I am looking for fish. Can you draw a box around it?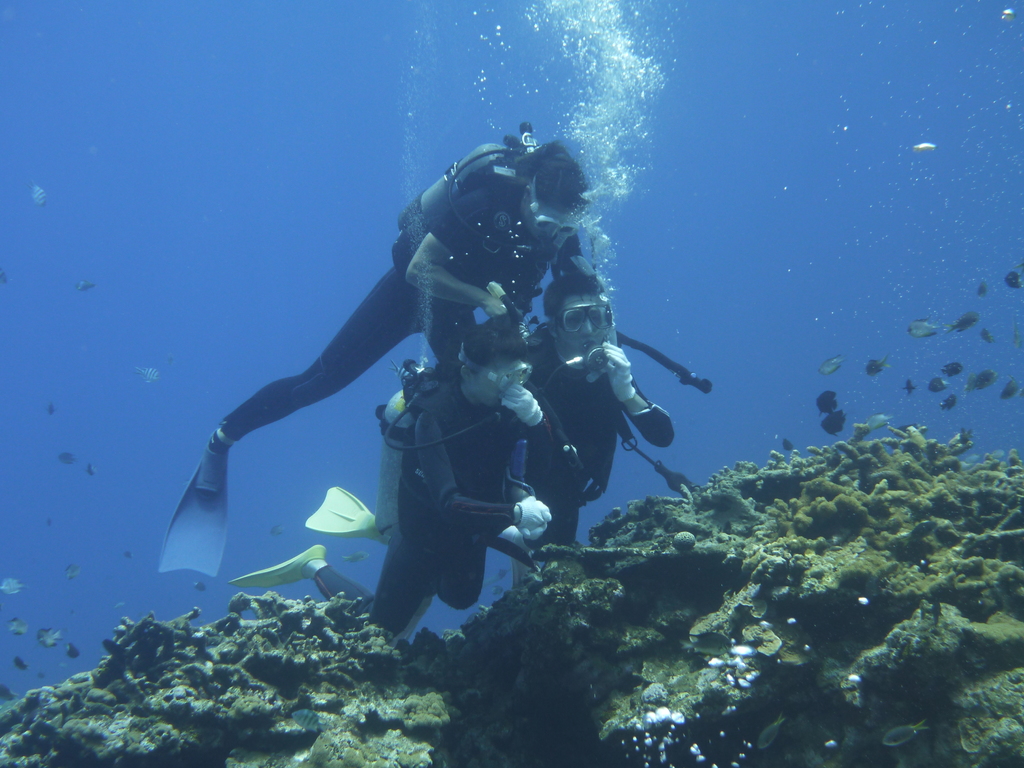
Sure, the bounding box is box=[188, 611, 204, 620].
